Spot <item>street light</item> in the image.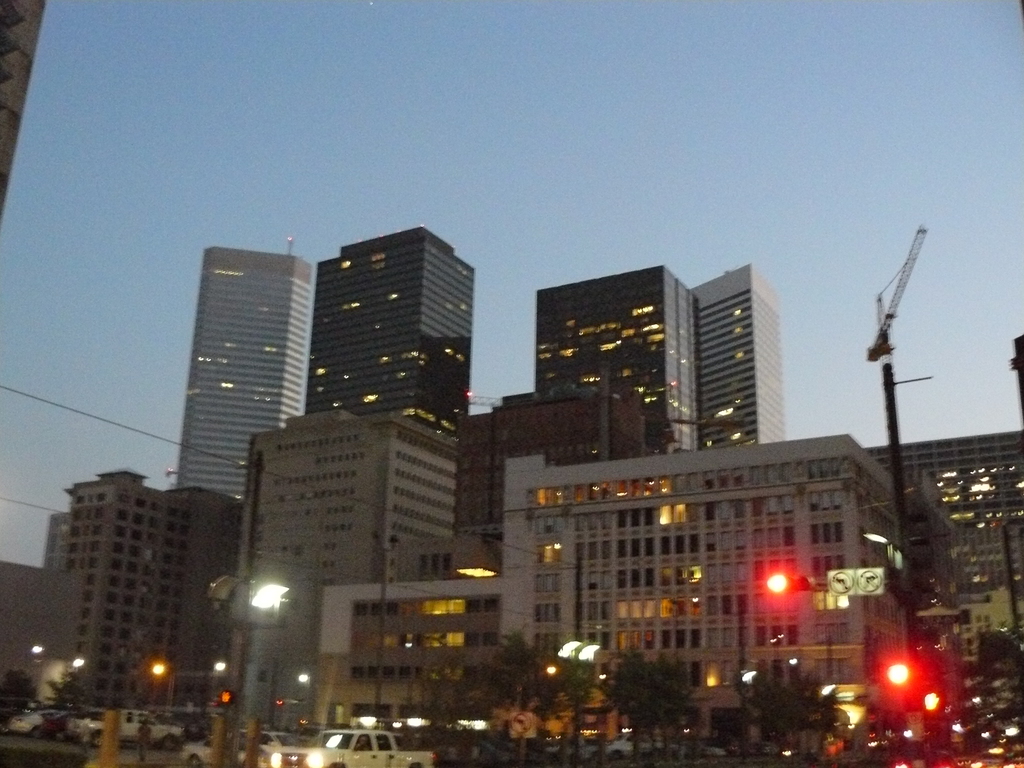
<item>street light</item> found at bbox=[553, 637, 600, 762].
